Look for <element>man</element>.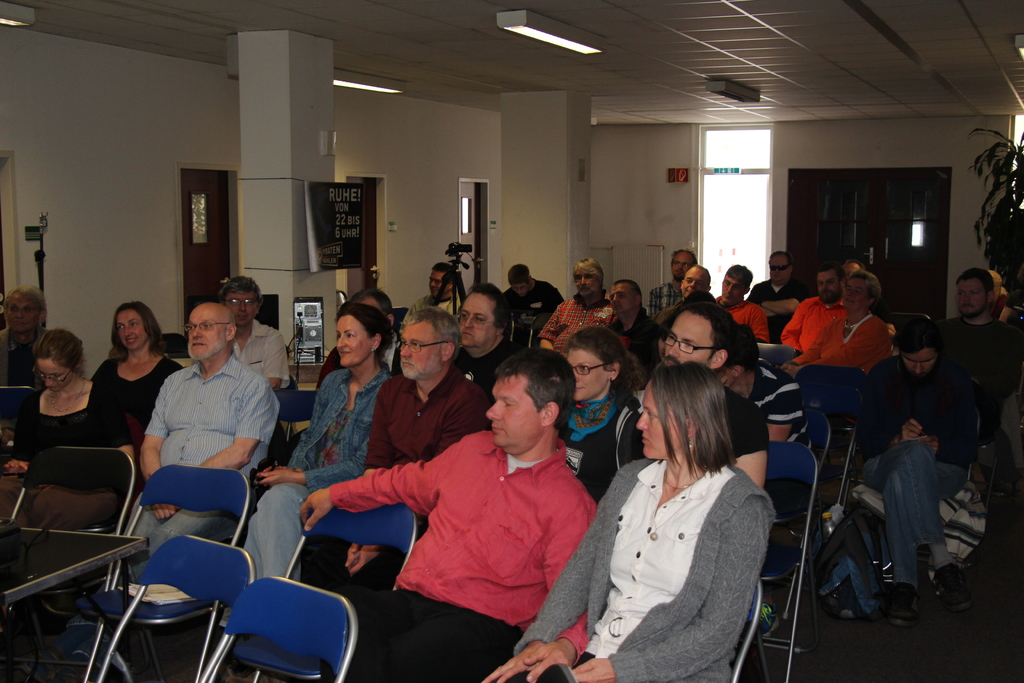
Found: detection(865, 317, 1000, 620).
